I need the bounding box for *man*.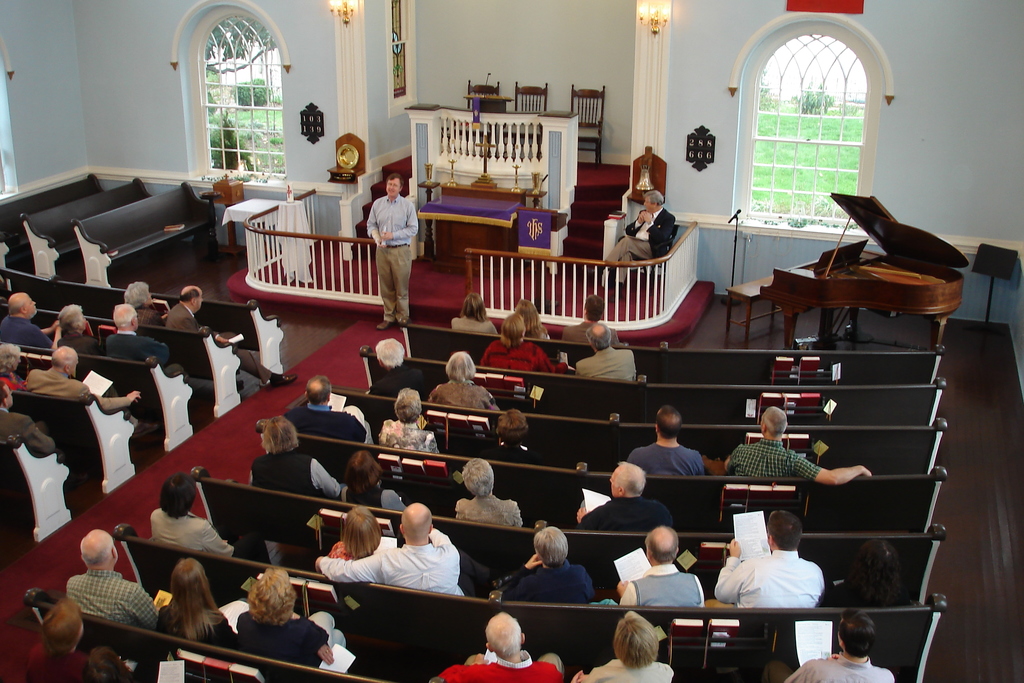
Here it is: (101, 306, 173, 374).
